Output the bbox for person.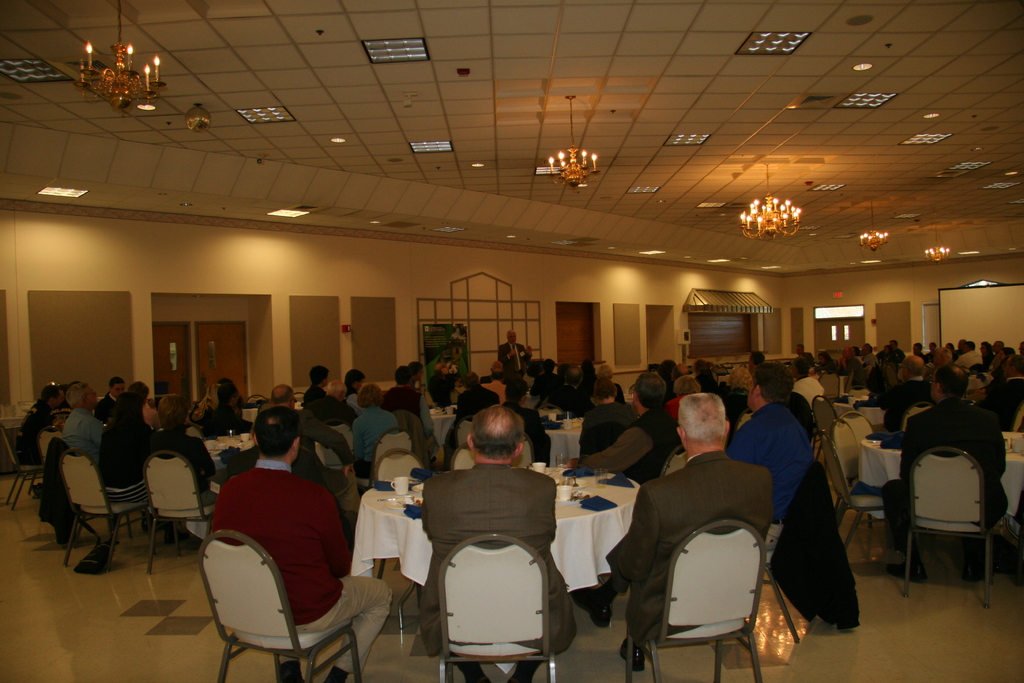
BBox(410, 409, 587, 682).
